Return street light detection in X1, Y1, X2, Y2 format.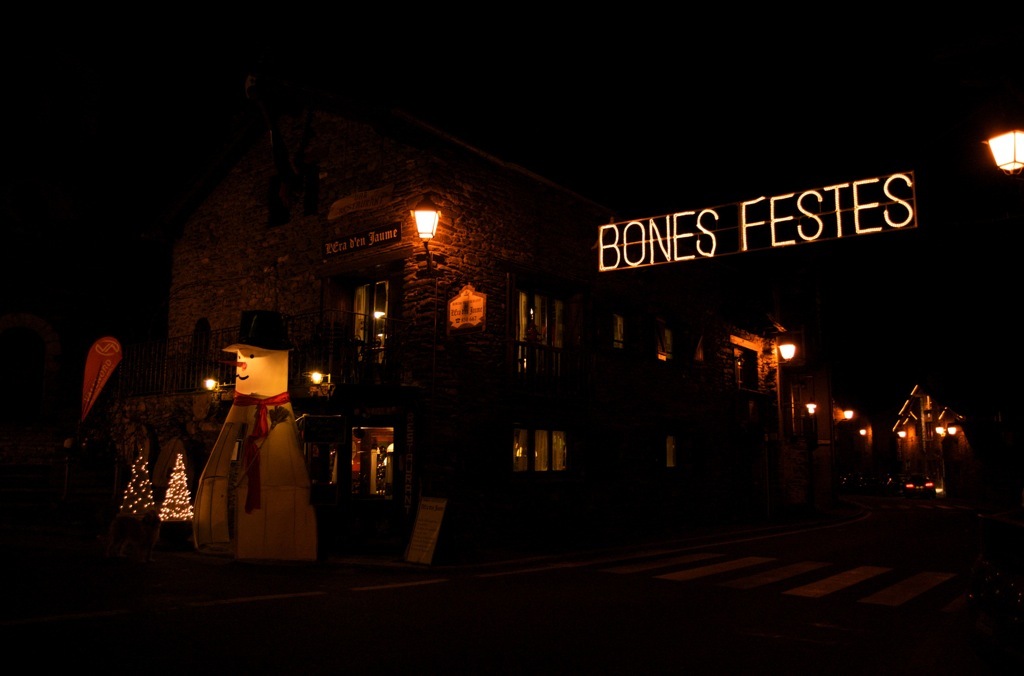
975, 124, 1023, 196.
